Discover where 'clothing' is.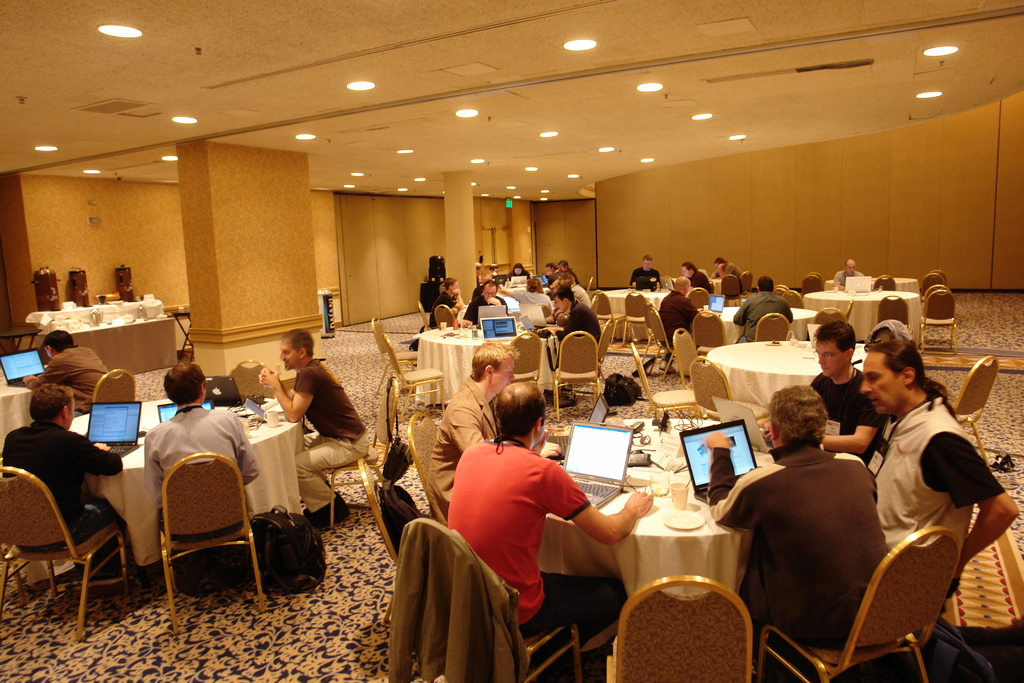
Discovered at [456,418,616,626].
